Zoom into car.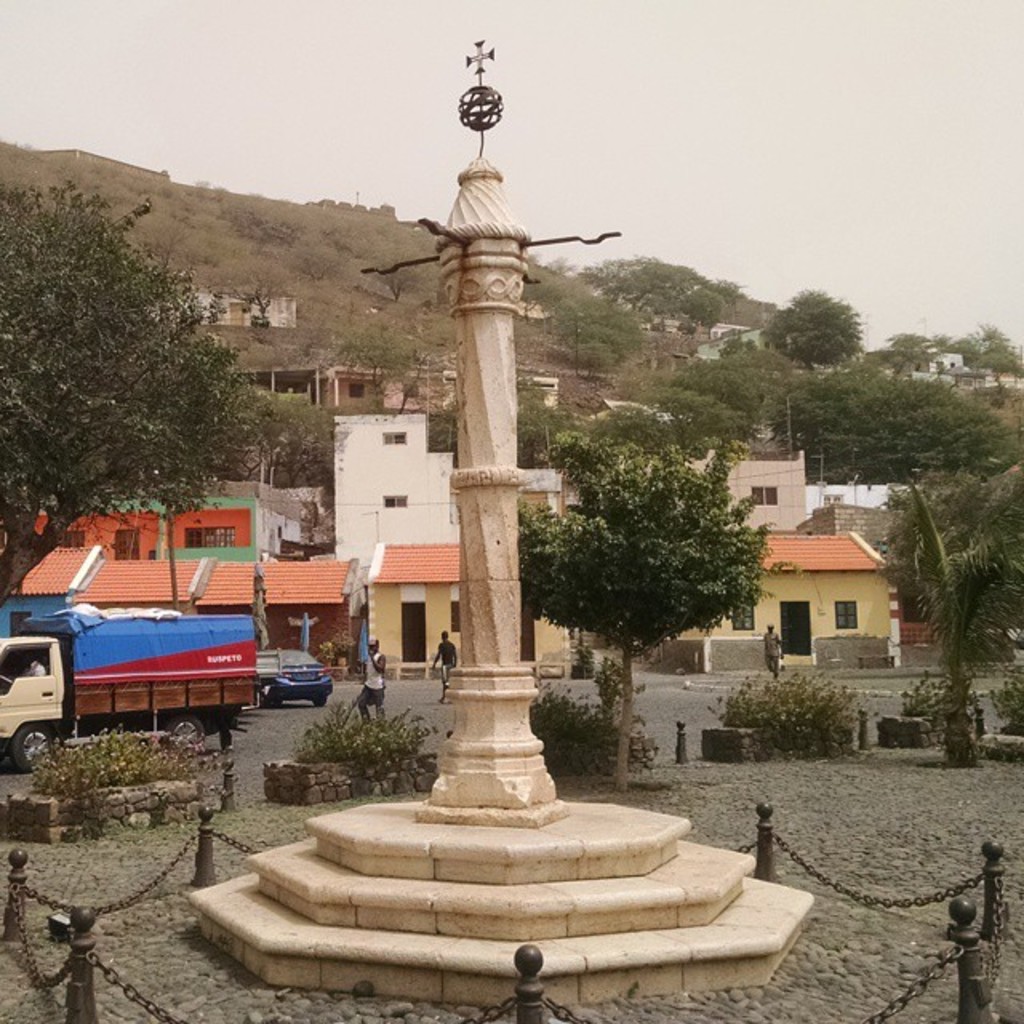
Zoom target: <bbox>253, 643, 336, 701</bbox>.
